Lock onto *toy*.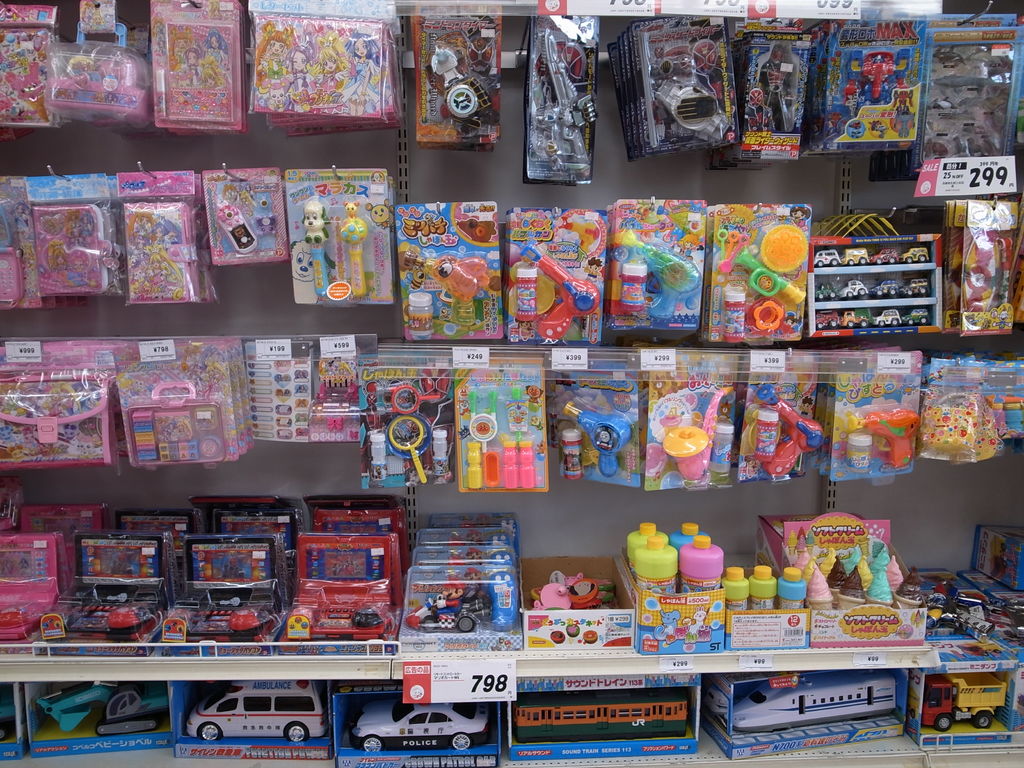
Locked: <bbox>813, 280, 840, 303</bbox>.
